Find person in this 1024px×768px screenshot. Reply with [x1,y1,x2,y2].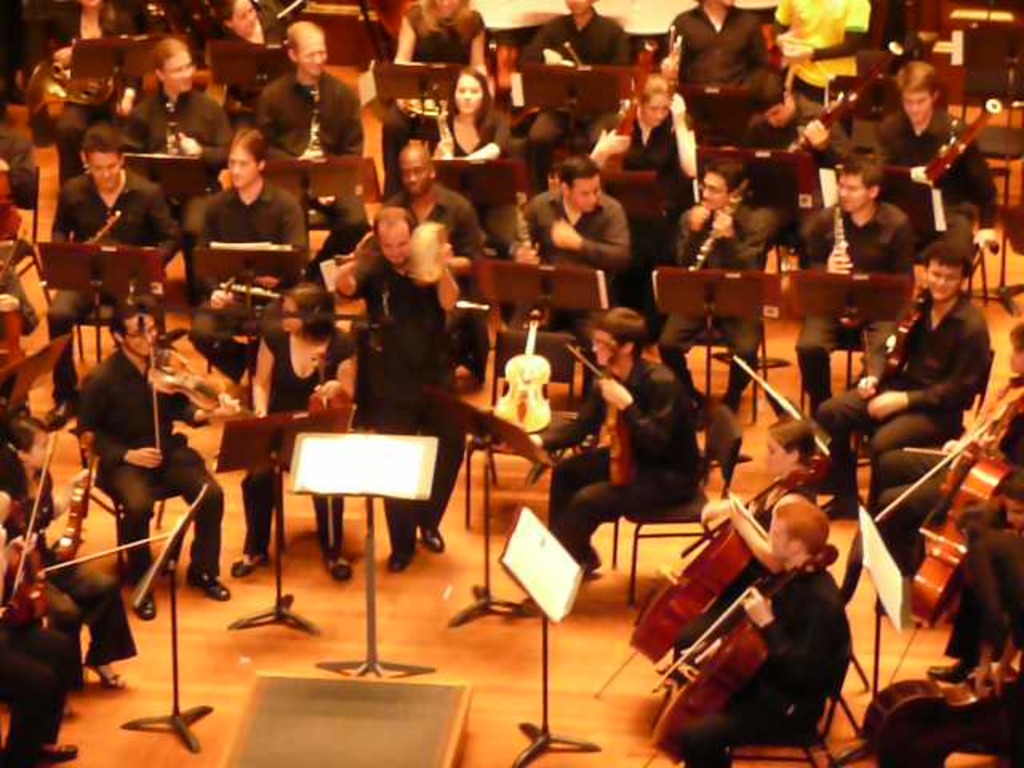
[253,19,371,272].
